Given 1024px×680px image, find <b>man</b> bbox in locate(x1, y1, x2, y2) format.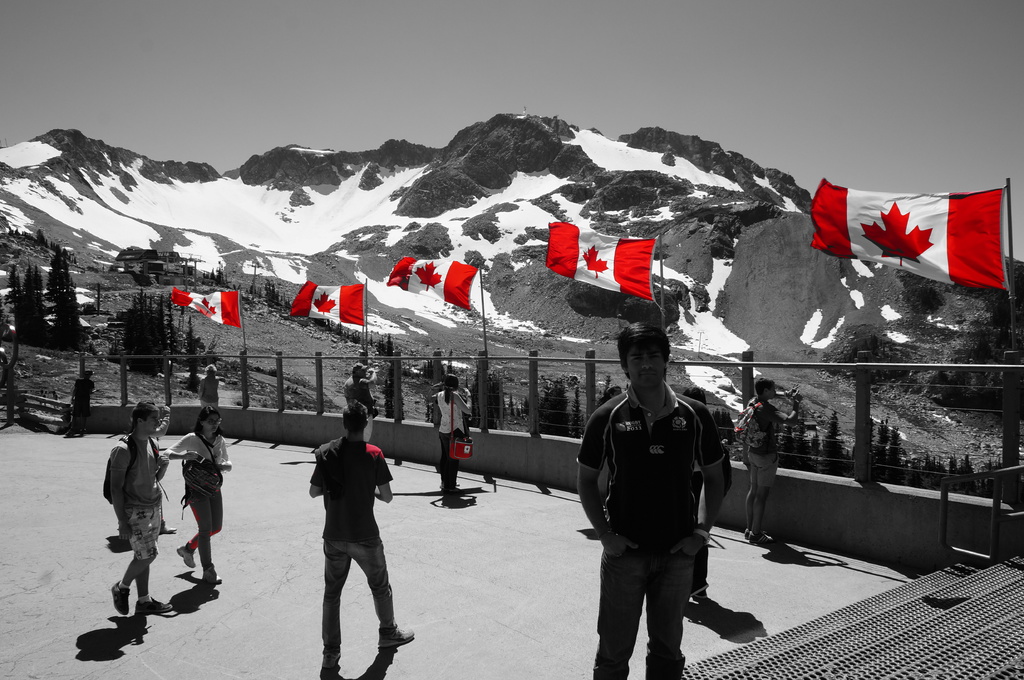
locate(109, 404, 171, 619).
